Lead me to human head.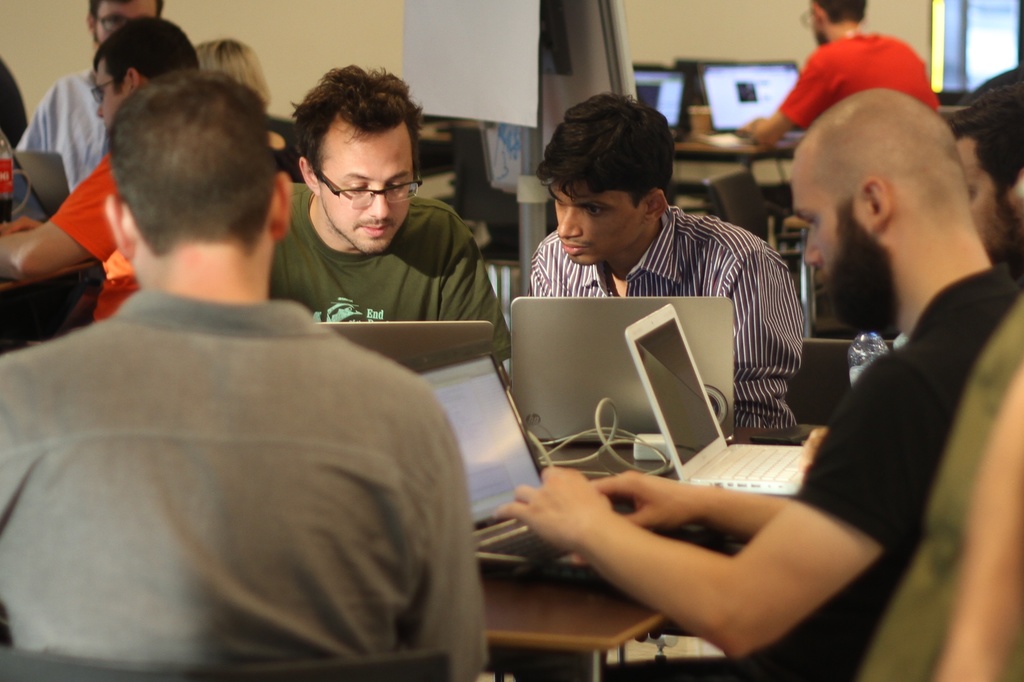
Lead to 295 66 419 250.
